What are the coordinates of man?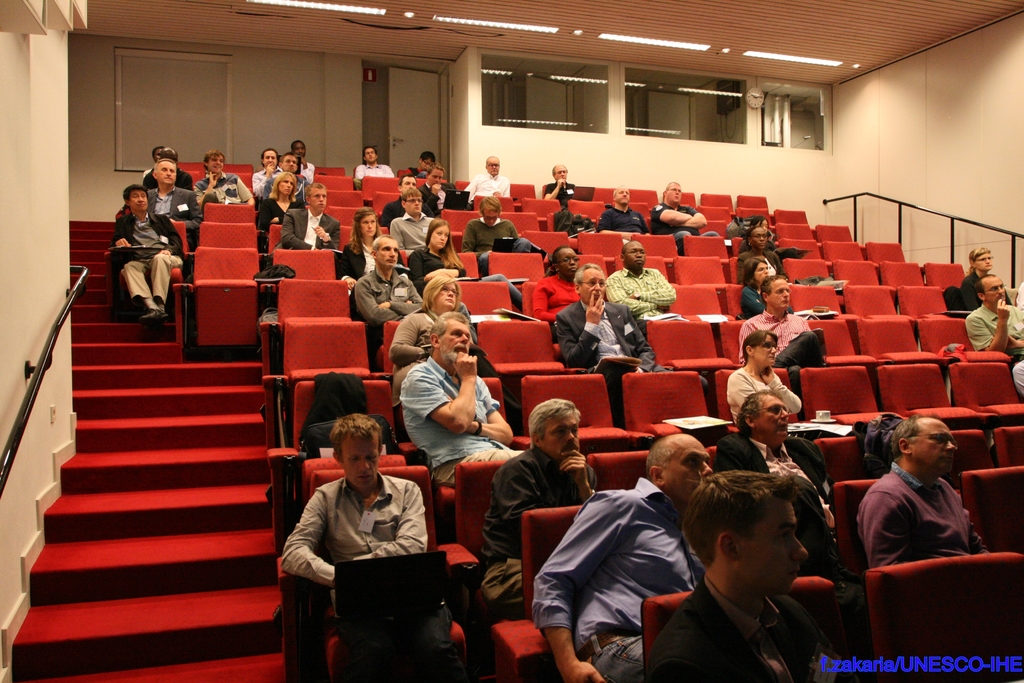
detection(283, 151, 301, 177).
